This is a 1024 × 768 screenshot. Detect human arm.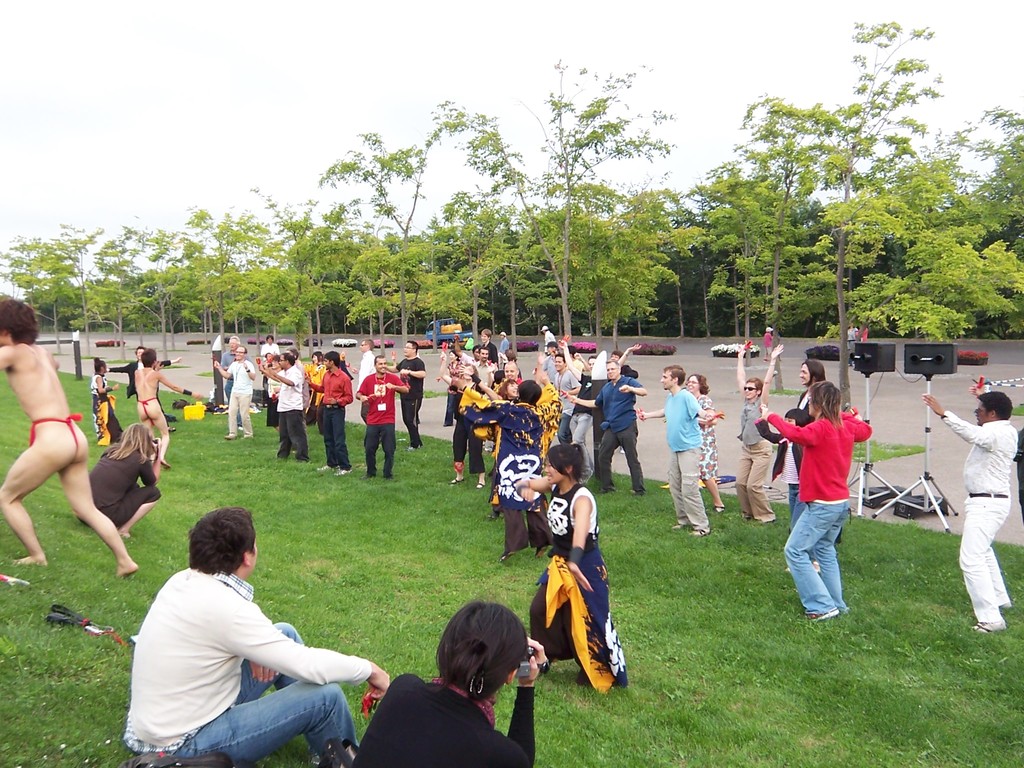
106, 361, 129, 376.
